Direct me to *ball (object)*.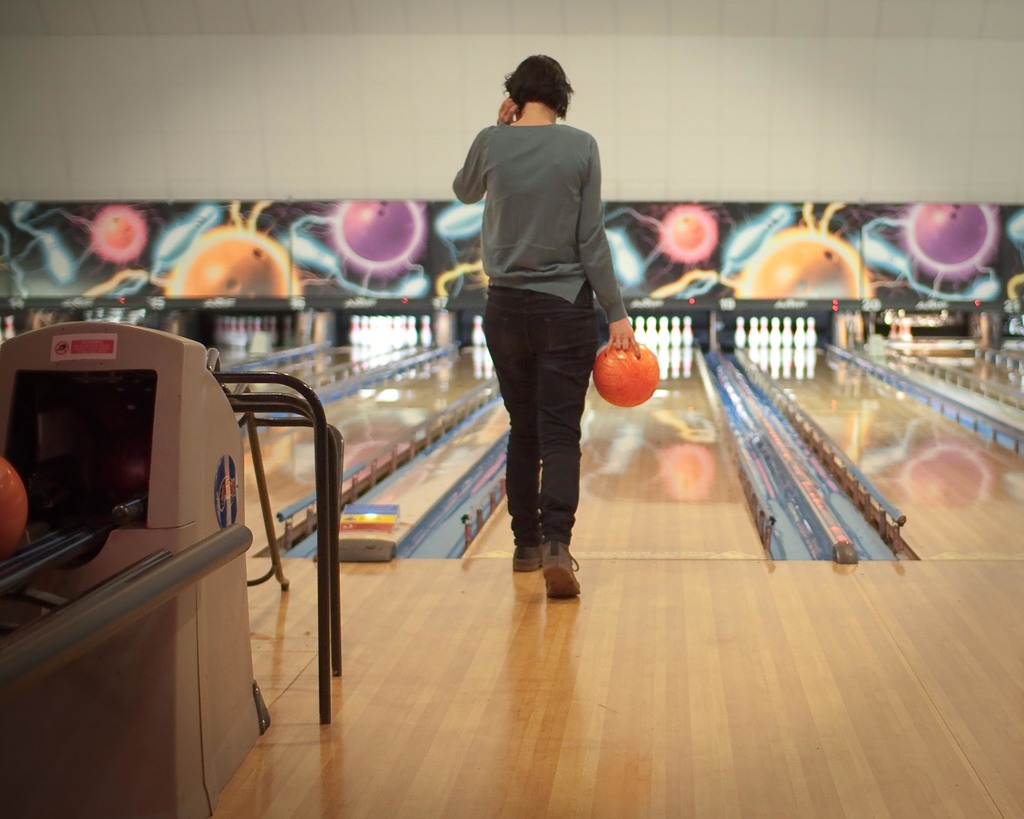
Direction: x1=659, y1=206, x2=719, y2=259.
